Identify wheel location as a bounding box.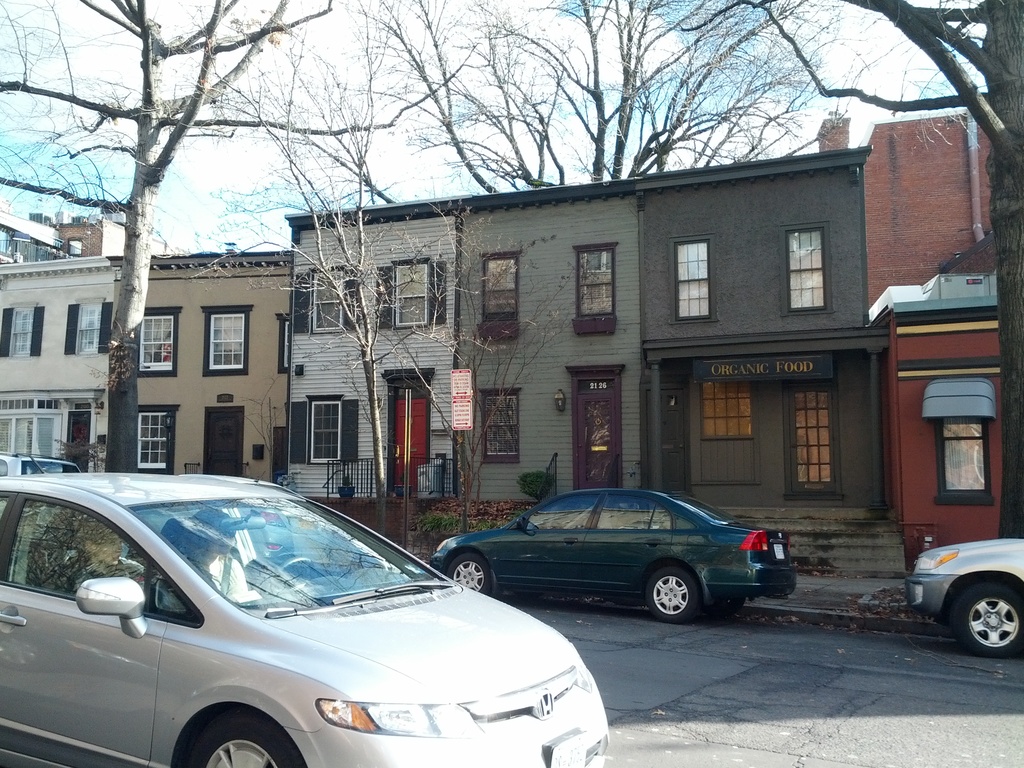
452 551 495 596.
